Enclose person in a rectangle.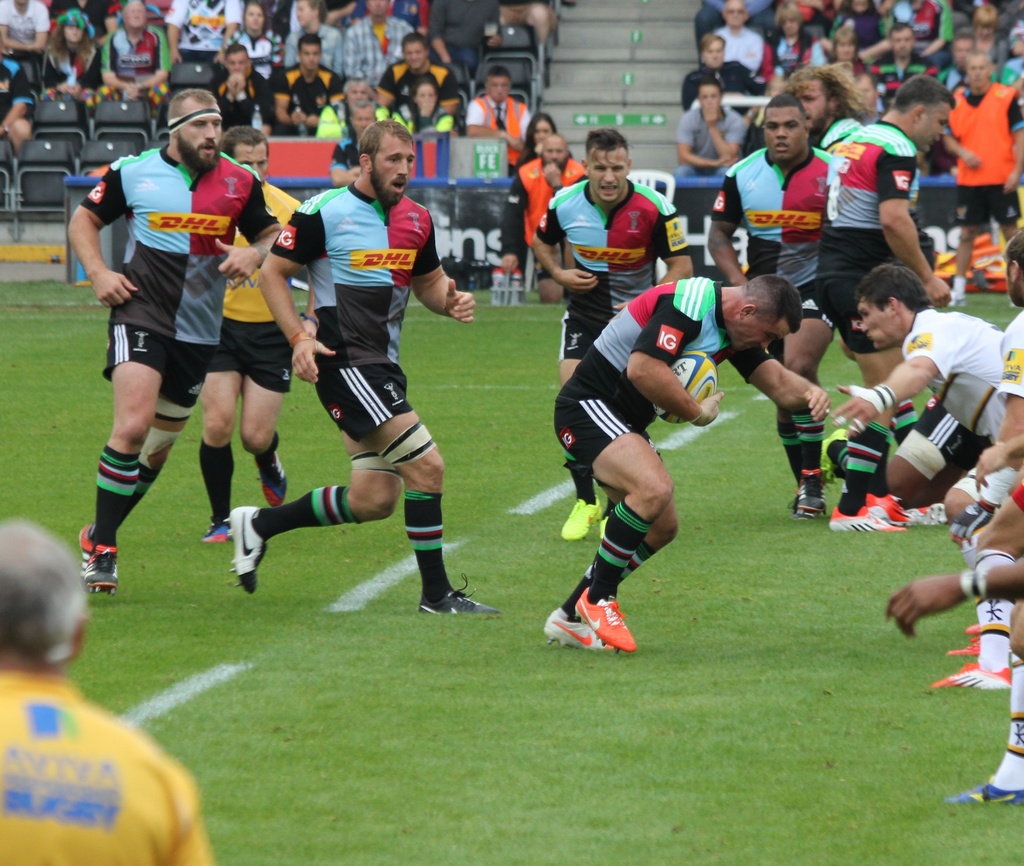
(x1=879, y1=0, x2=962, y2=61).
